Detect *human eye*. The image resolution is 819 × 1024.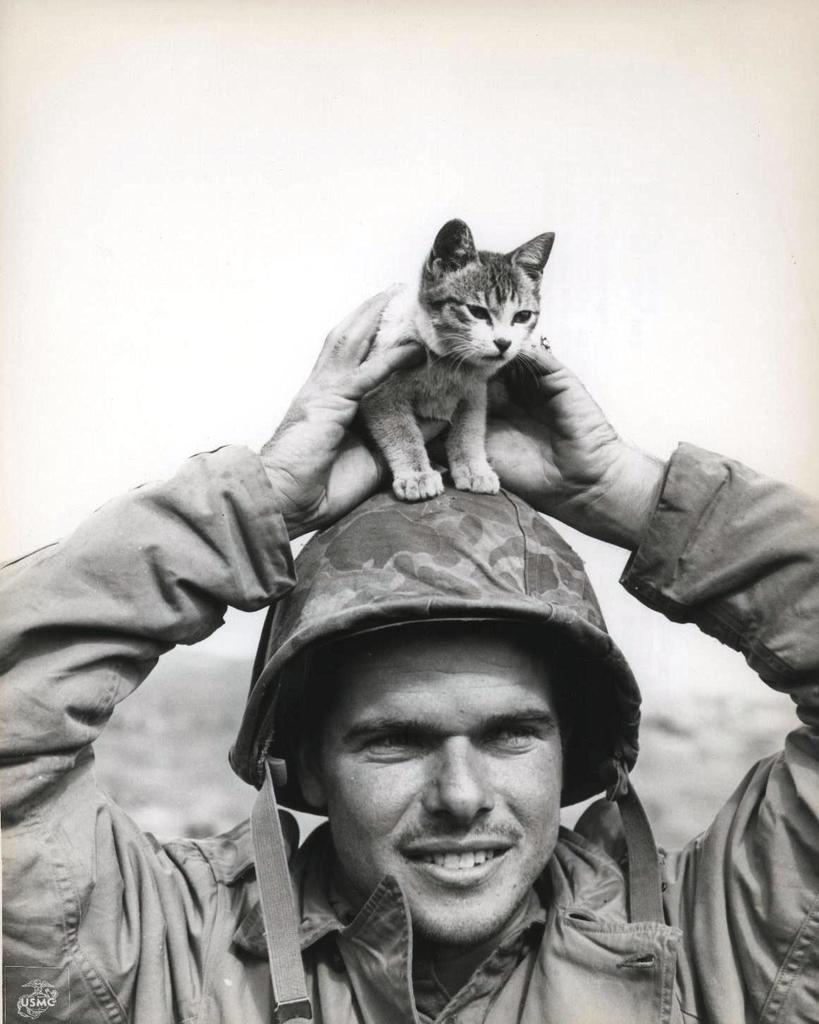
l=483, t=722, r=545, b=752.
